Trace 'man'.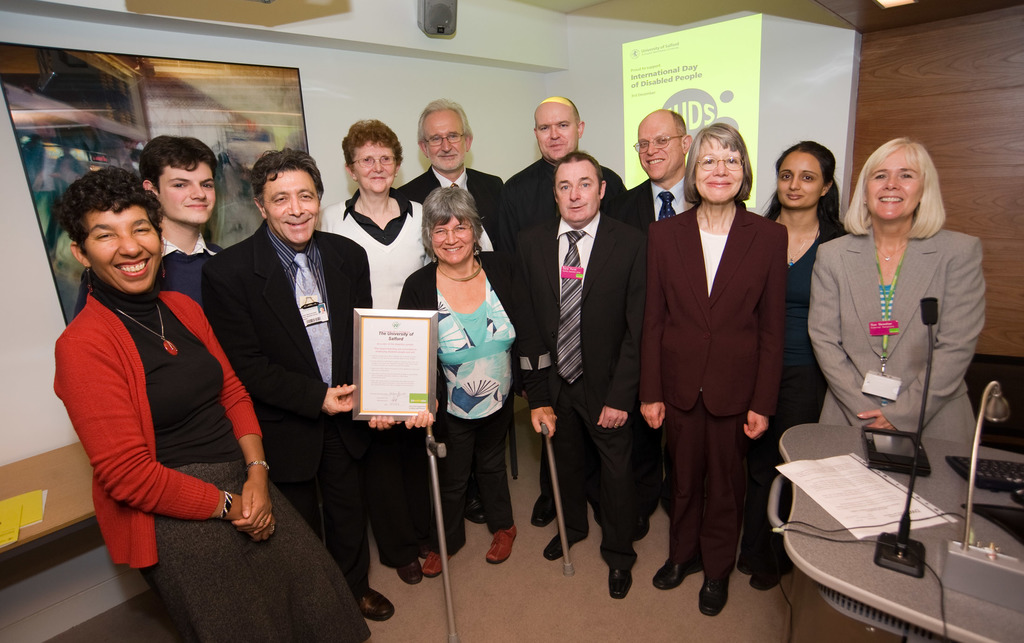
Traced to 632,110,694,543.
